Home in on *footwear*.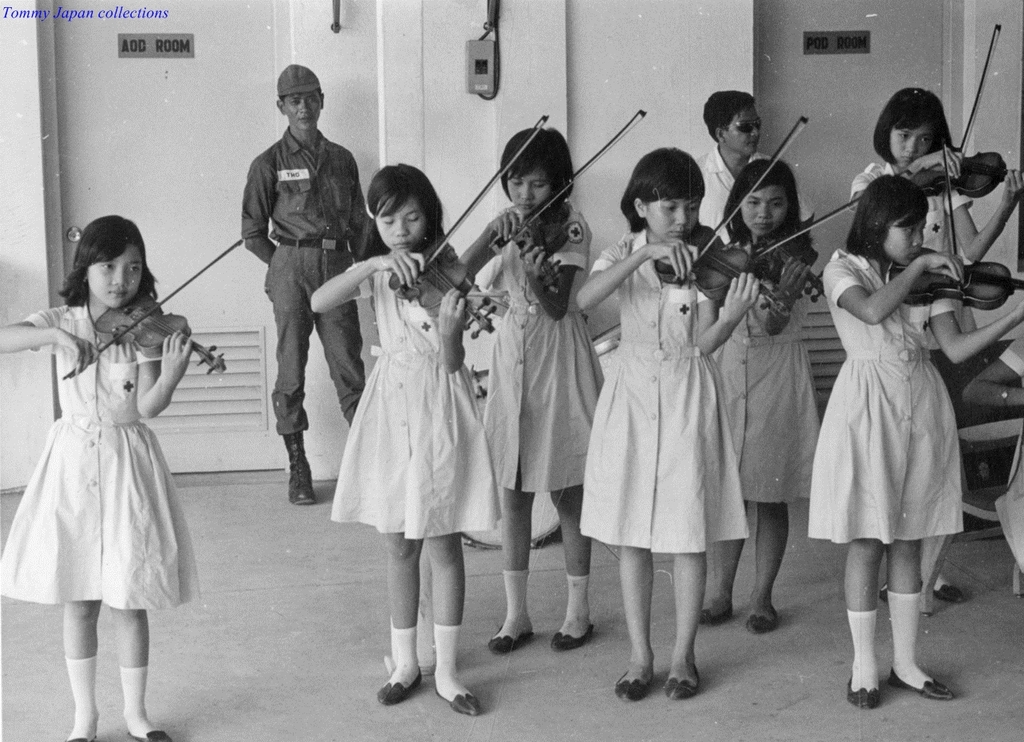
Homed in at {"x1": 63, "y1": 740, "x2": 95, "y2": 741}.
